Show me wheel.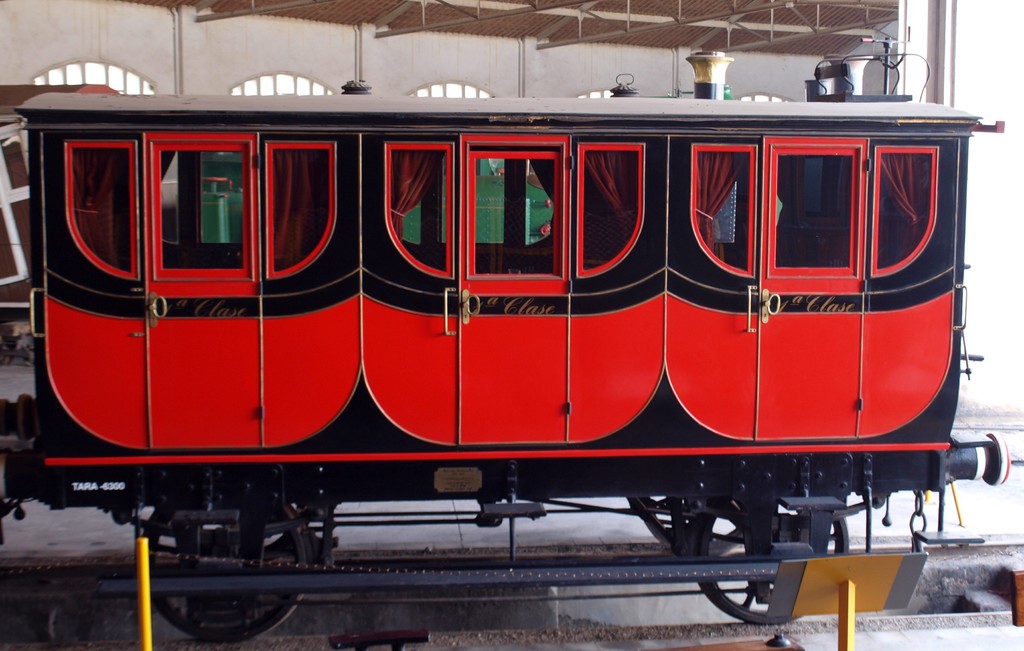
wheel is here: x1=638 y1=495 x2=742 y2=555.
